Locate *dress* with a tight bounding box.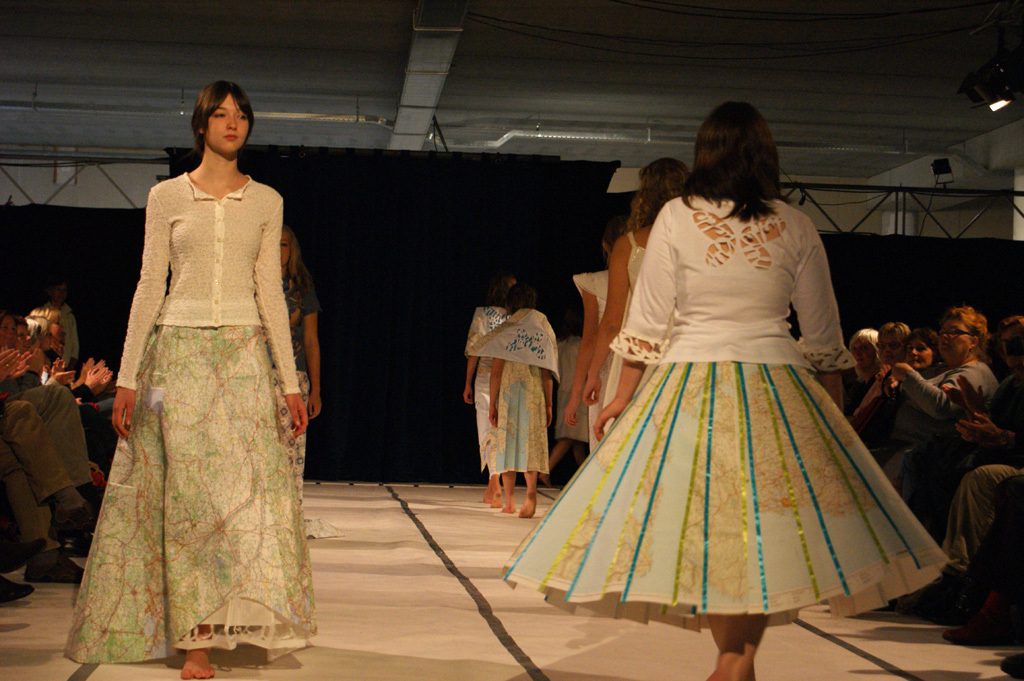
496/360/549/476.
